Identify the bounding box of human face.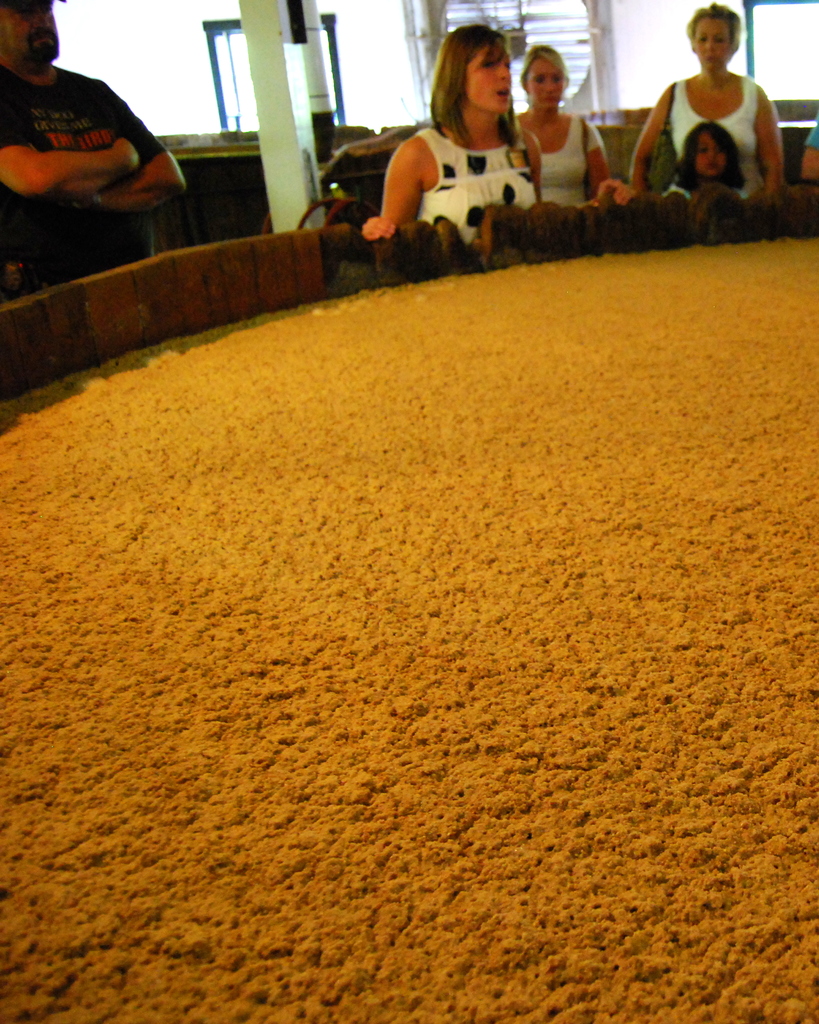
box=[685, 124, 733, 185].
